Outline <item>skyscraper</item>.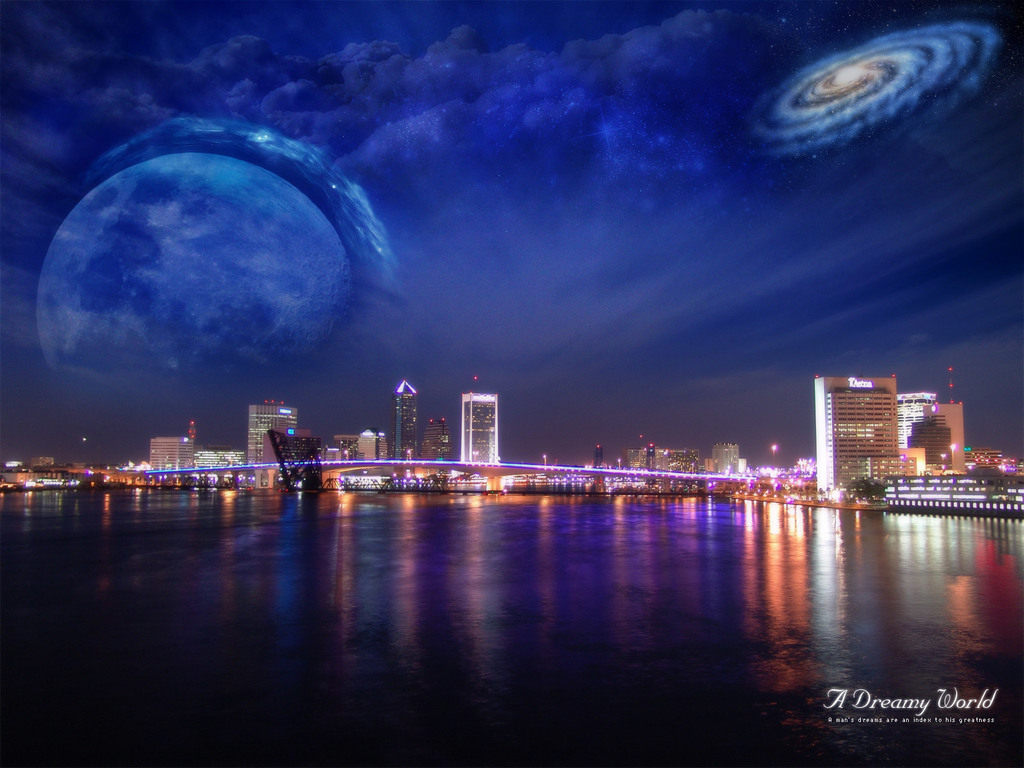
Outline: {"left": 392, "top": 377, "right": 420, "bottom": 461}.
